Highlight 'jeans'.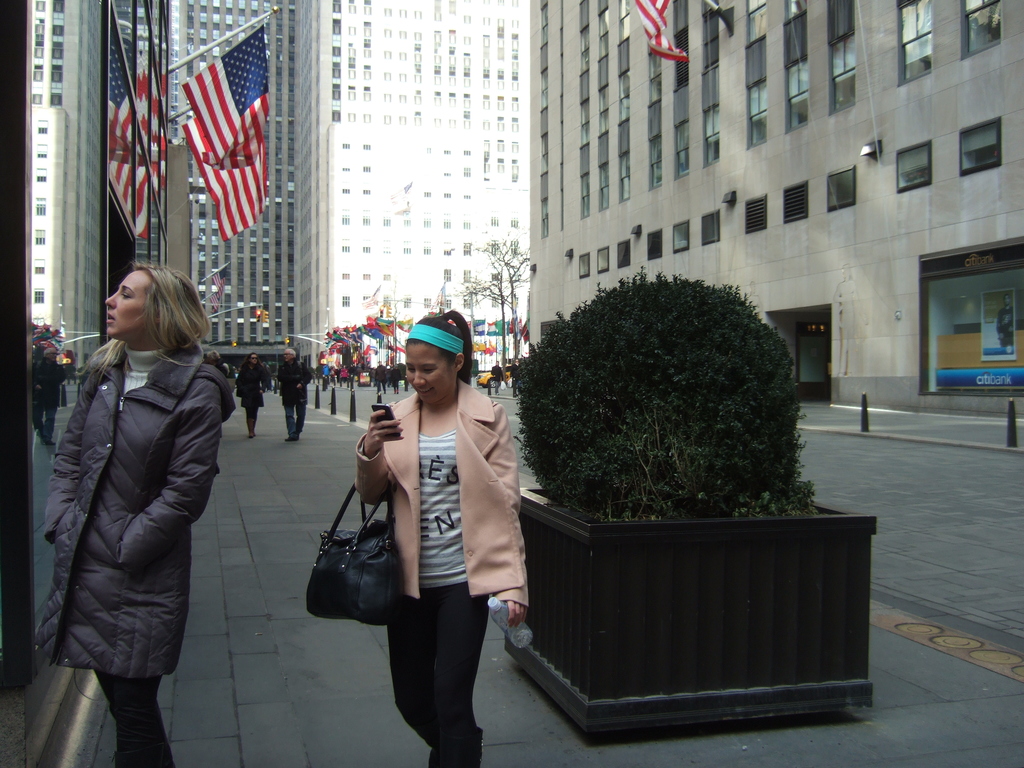
Highlighted region: <bbox>386, 585, 492, 767</bbox>.
